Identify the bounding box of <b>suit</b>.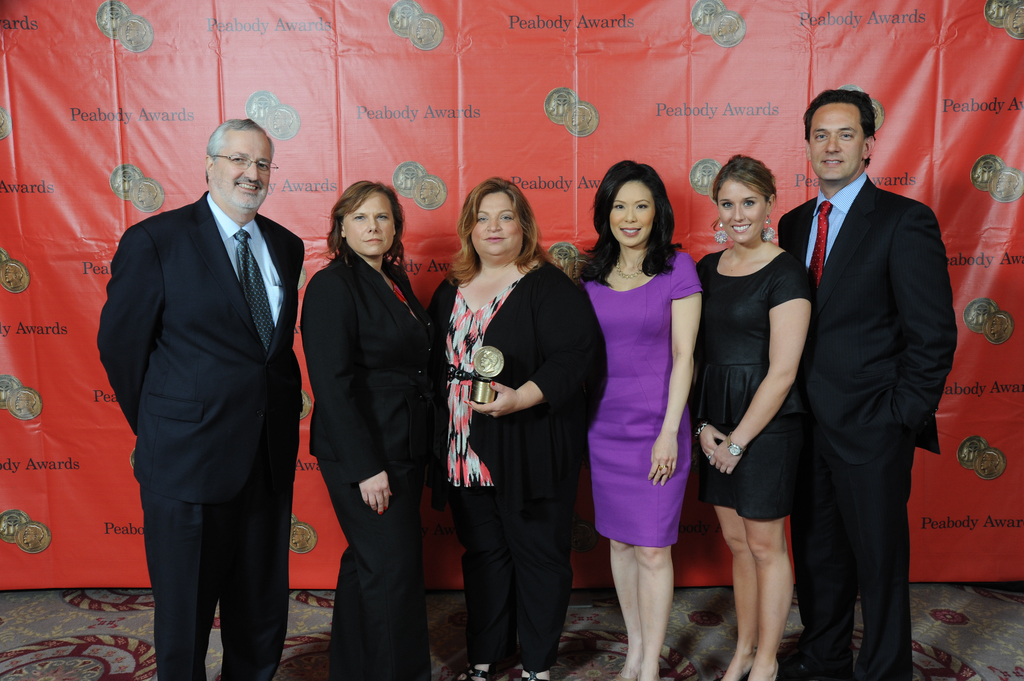
region(292, 246, 428, 680).
